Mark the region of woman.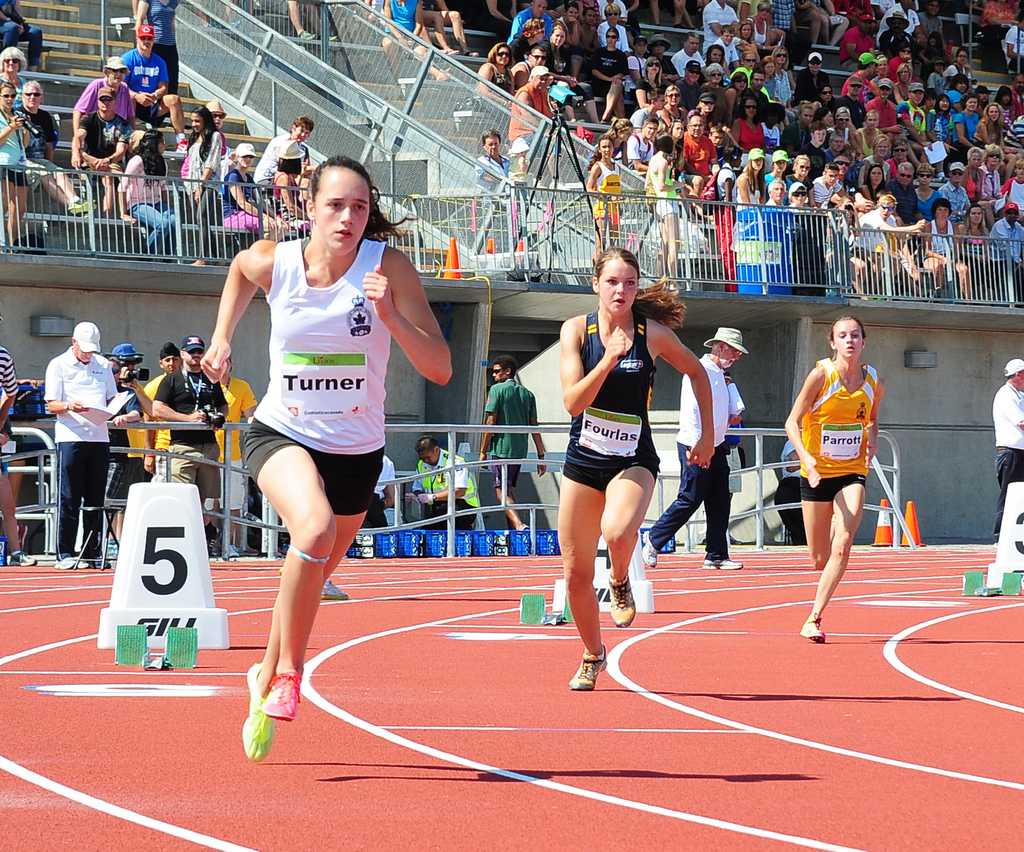
Region: [x1=269, y1=136, x2=312, y2=230].
